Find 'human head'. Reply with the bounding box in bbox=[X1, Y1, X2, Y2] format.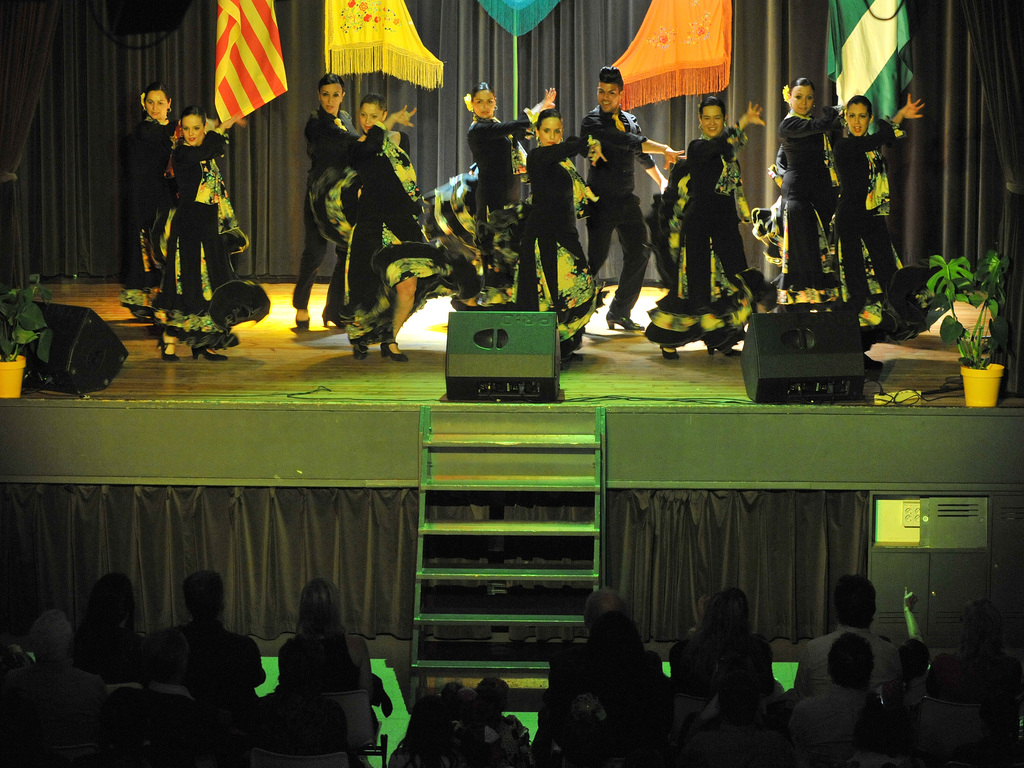
bbox=[596, 65, 623, 113].
